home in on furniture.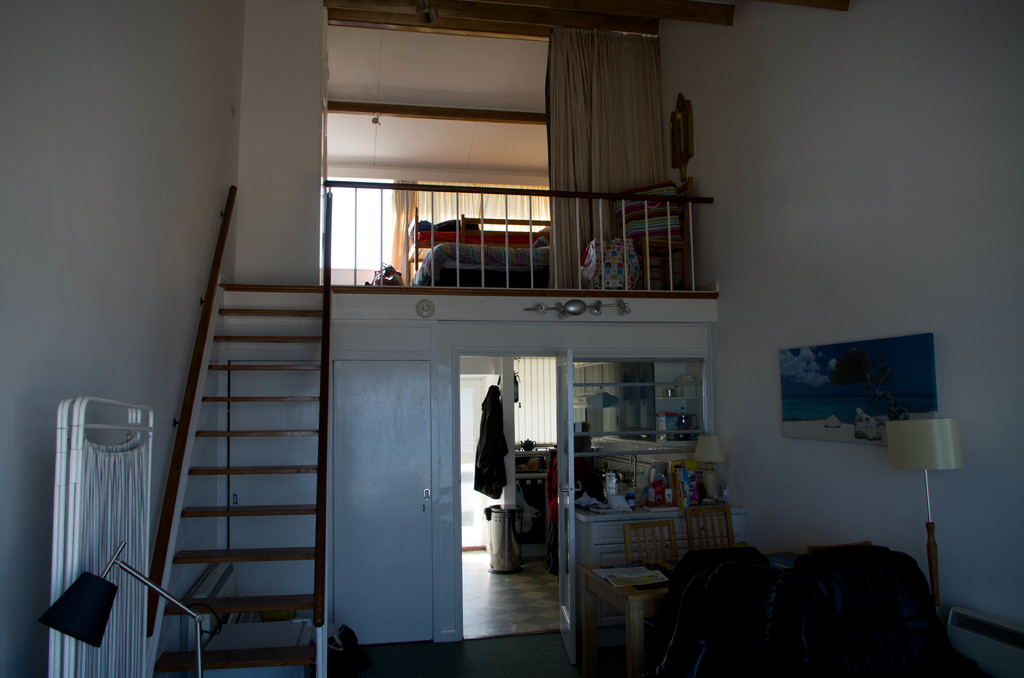
Homed in at (577,554,671,677).
